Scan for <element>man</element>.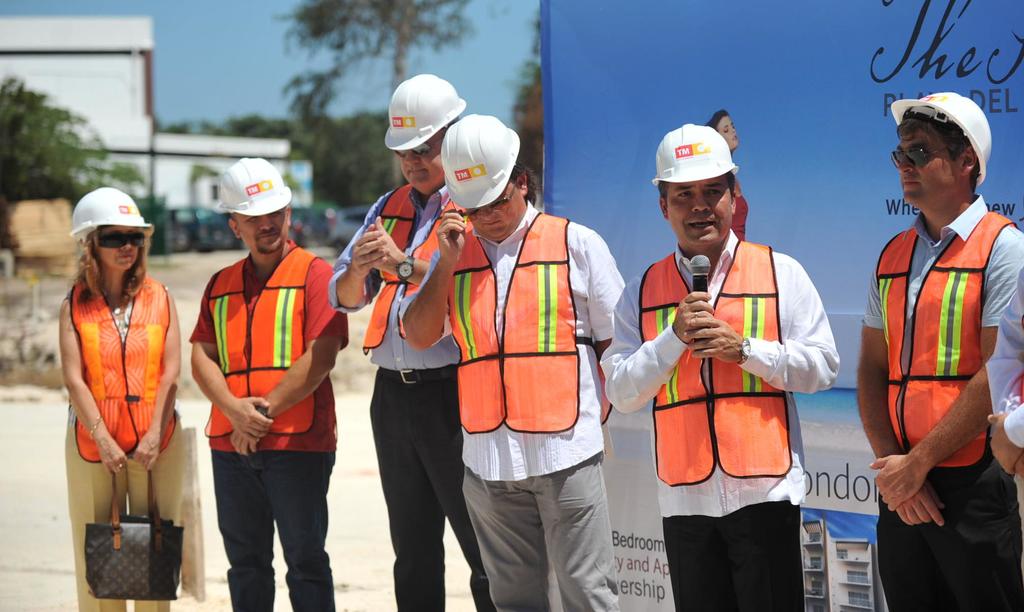
Scan result: pyautogui.locateOnScreen(852, 76, 1016, 582).
